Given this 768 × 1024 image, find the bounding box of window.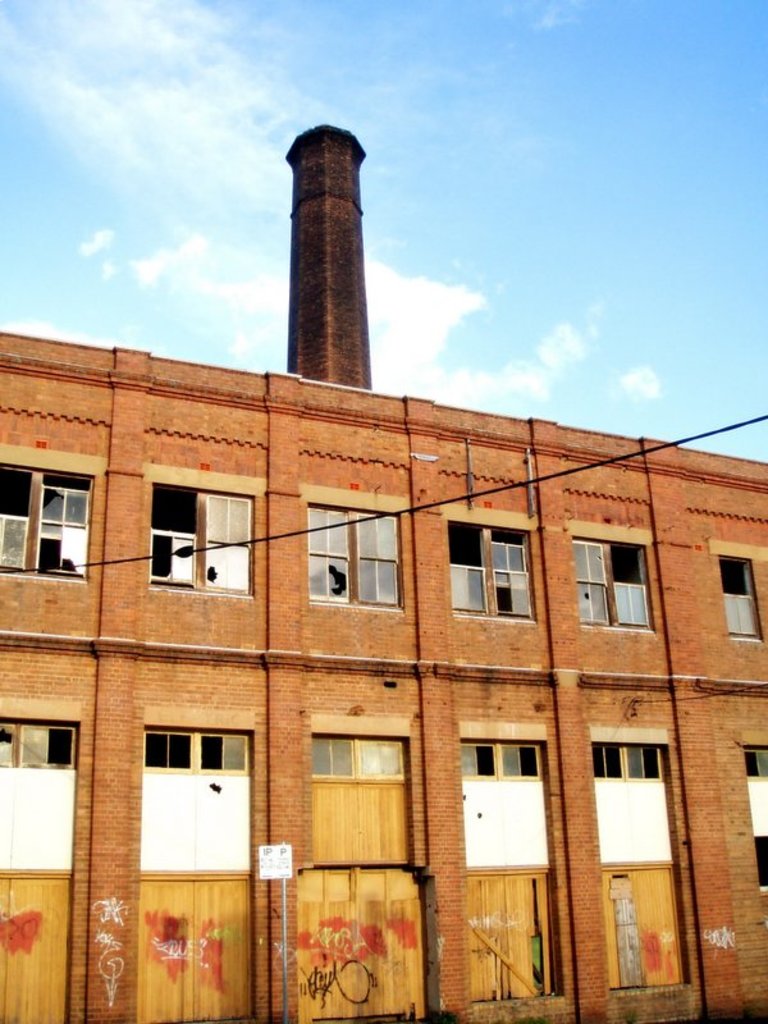
<region>311, 502, 402, 611</region>.
